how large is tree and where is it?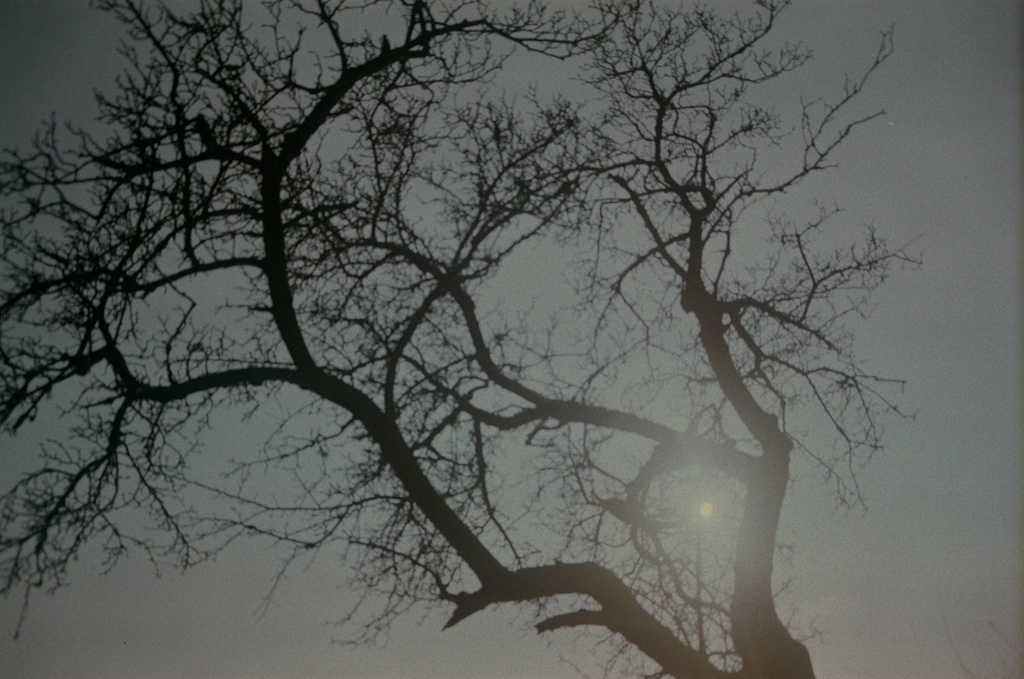
Bounding box: {"left": 19, "top": 0, "right": 952, "bottom": 678}.
